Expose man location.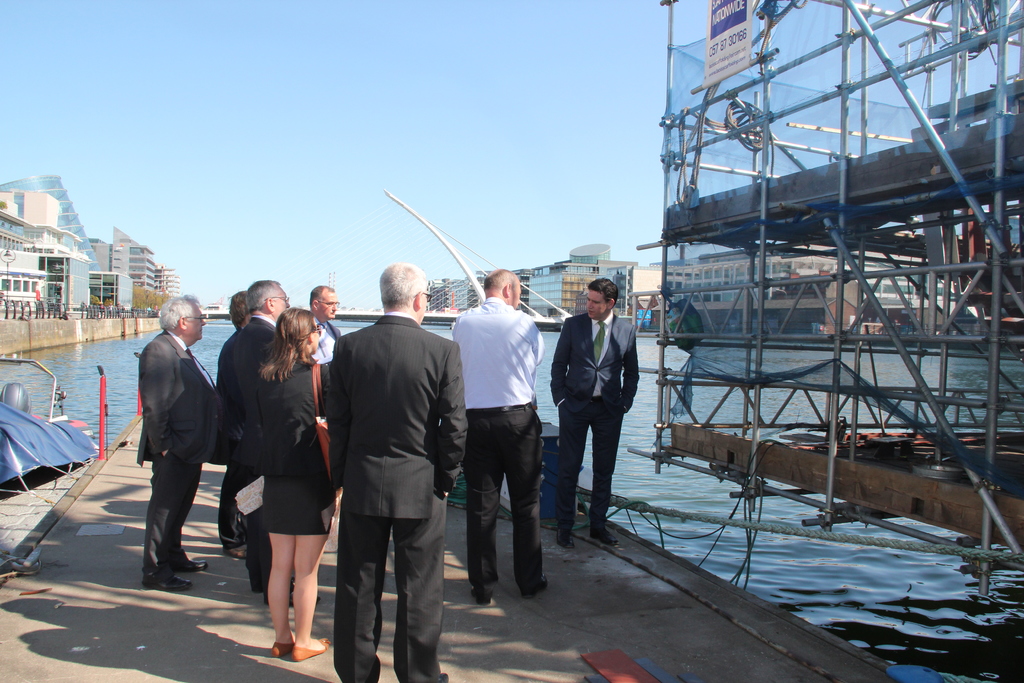
Exposed at [453, 269, 546, 607].
